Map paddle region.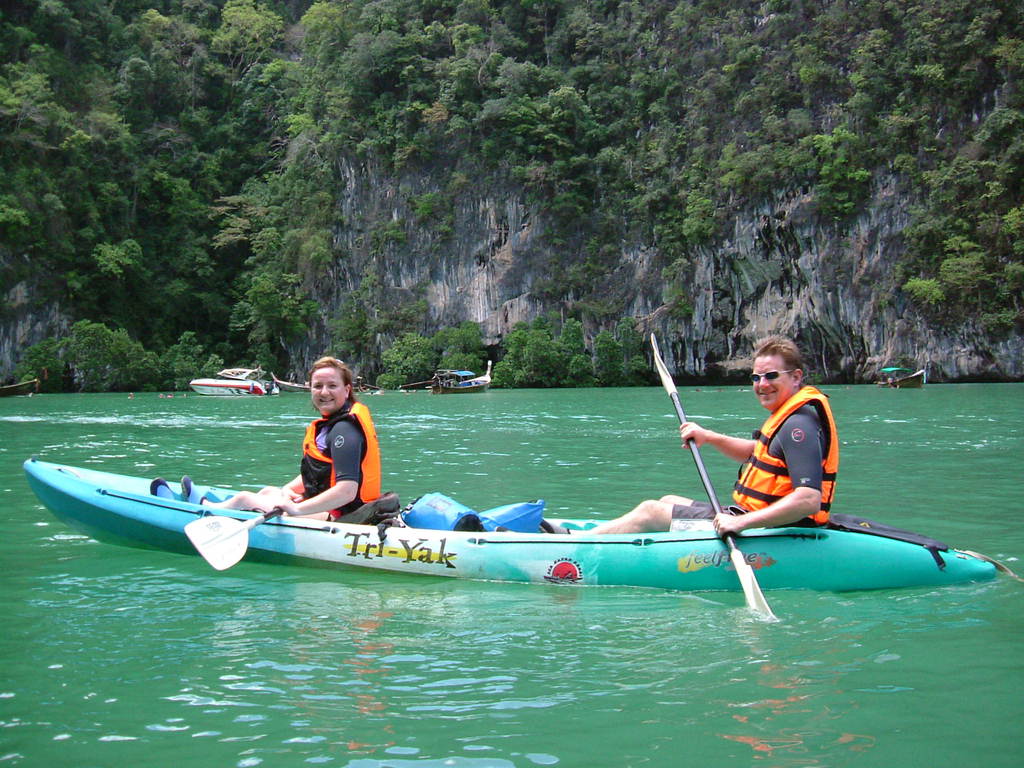
Mapped to (left=650, top=334, right=776, bottom=616).
